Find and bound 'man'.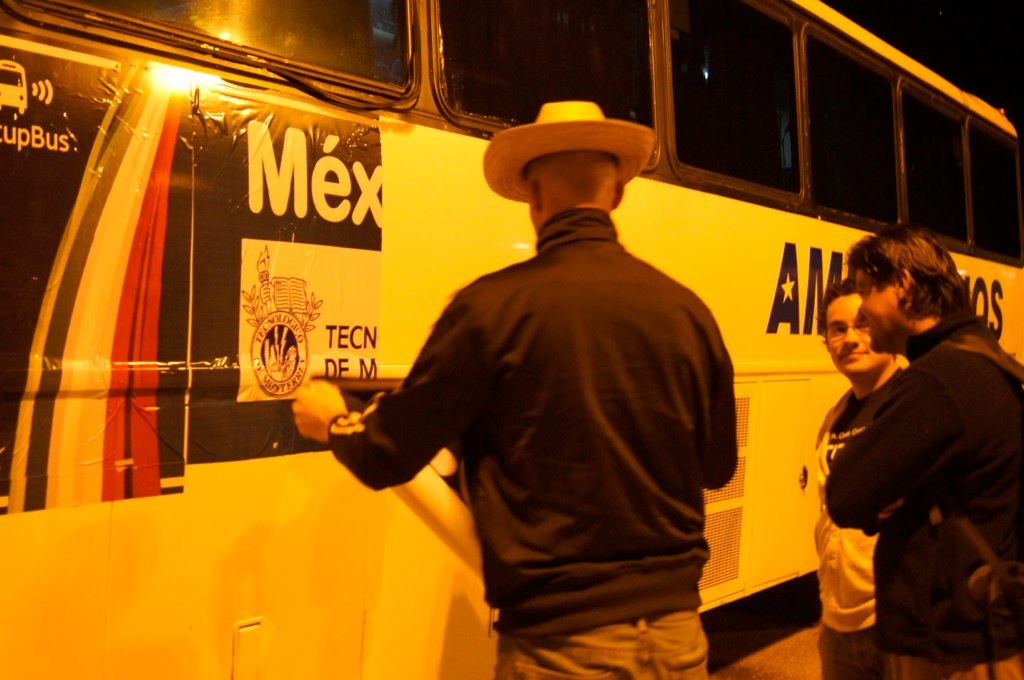
Bound: 846, 221, 1023, 679.
